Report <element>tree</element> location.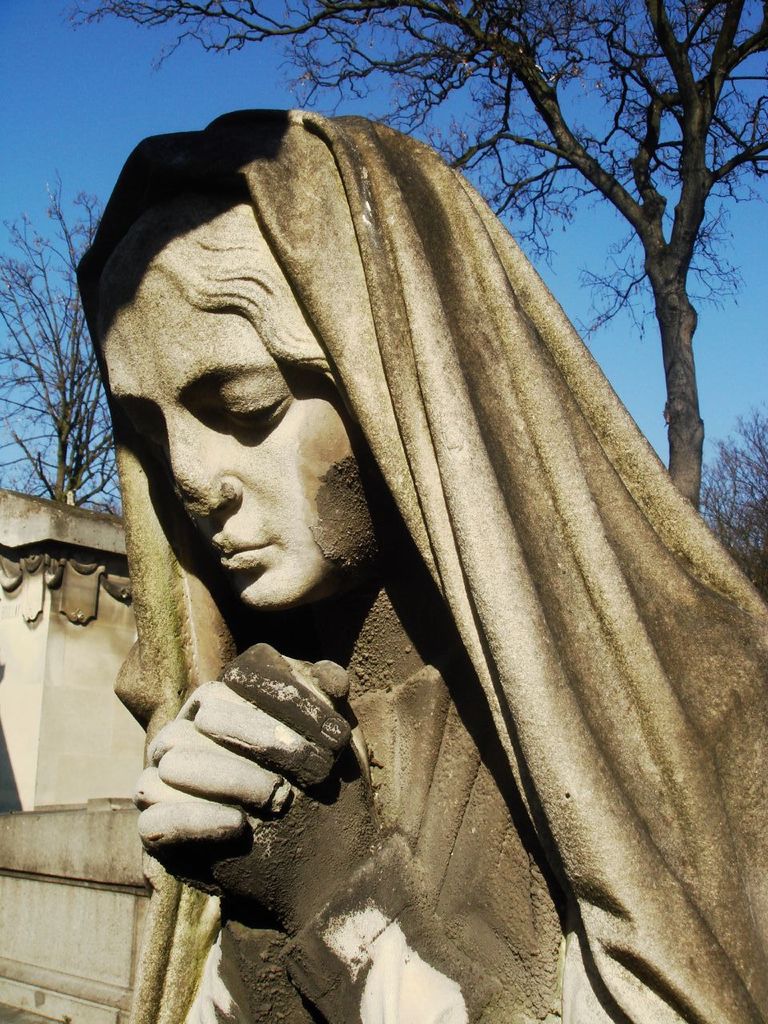
Report: 699, 403, 767, 600.
